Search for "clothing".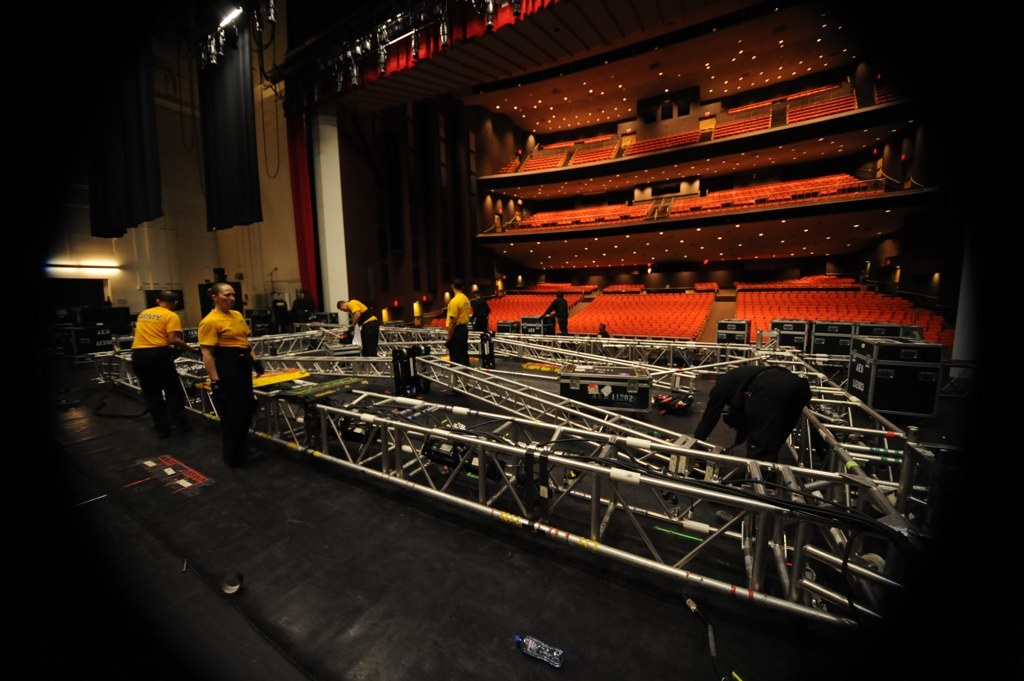
Found at bbox=[194, 303, 252, 347].
